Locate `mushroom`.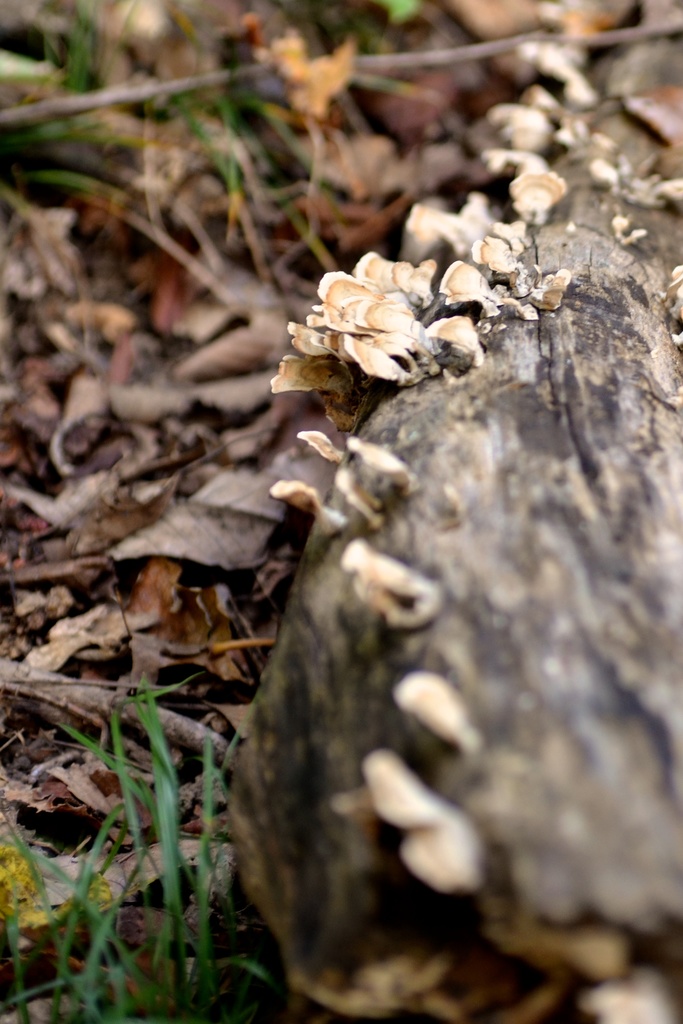
Bounding box: {"x1": 355, "y1": 751, "x2": 490, "y2": 896}.
